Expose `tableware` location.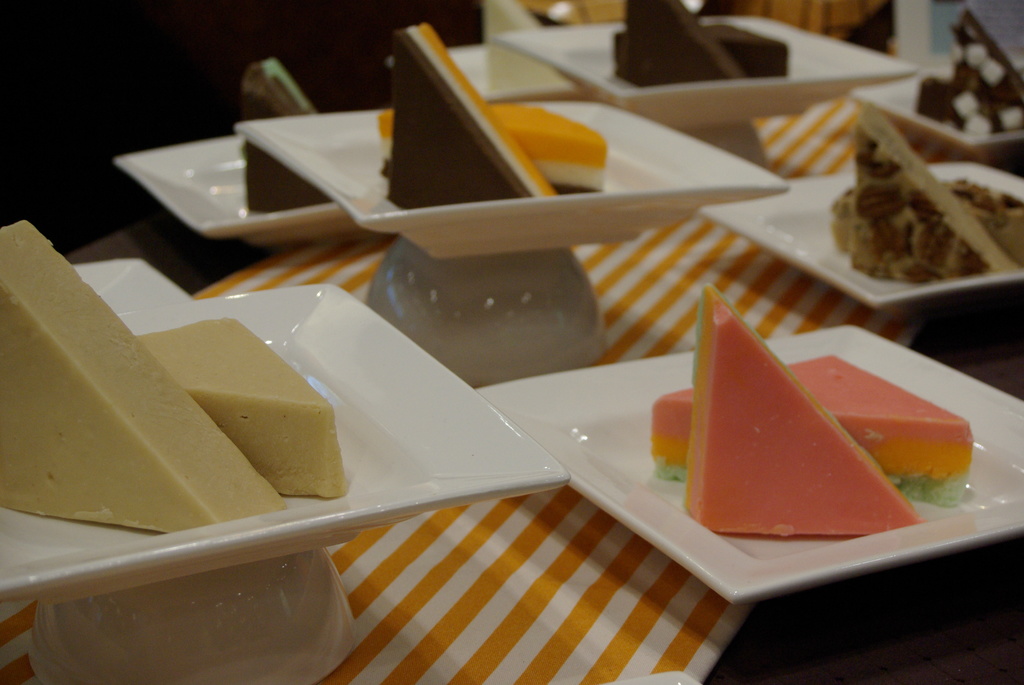
Exposed at <bbox>72, 256, 186, 307</bbox>.
